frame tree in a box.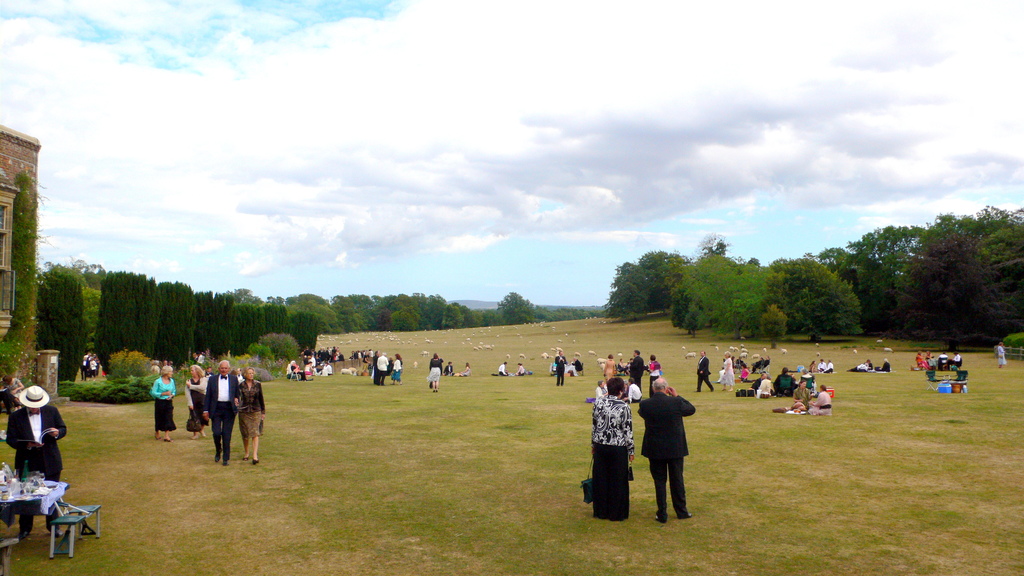
l=774, t=251, r=869, b=341.
